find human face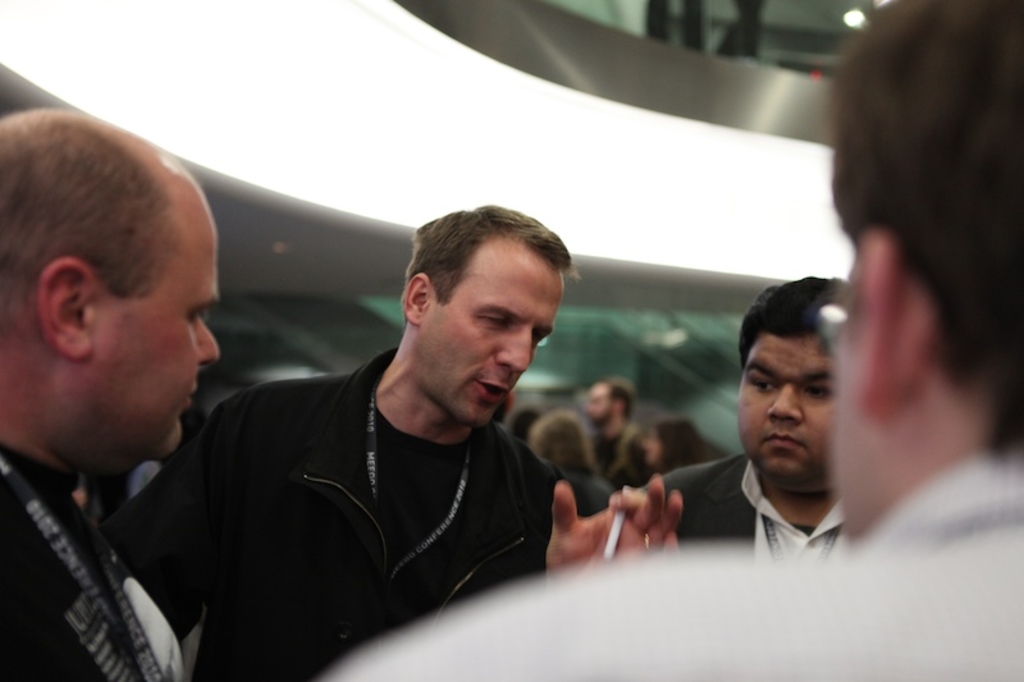
87, 216, 219, 462
